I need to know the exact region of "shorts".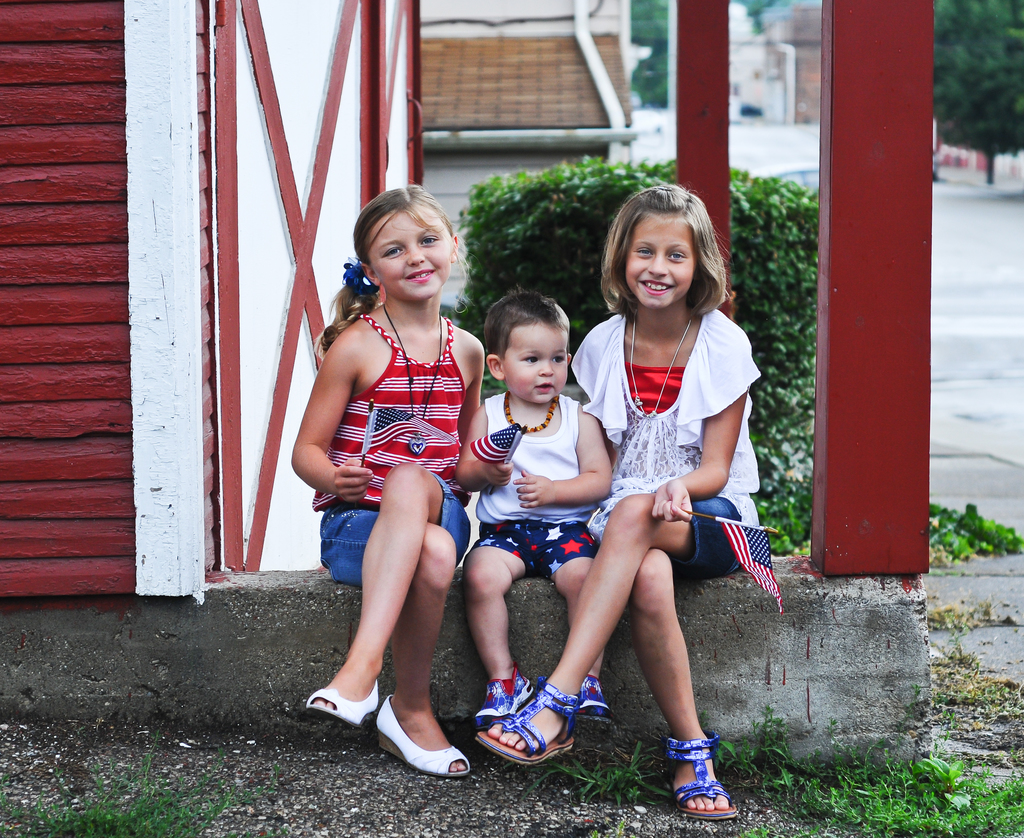
Region: crop(317, 467, 471, 589).
